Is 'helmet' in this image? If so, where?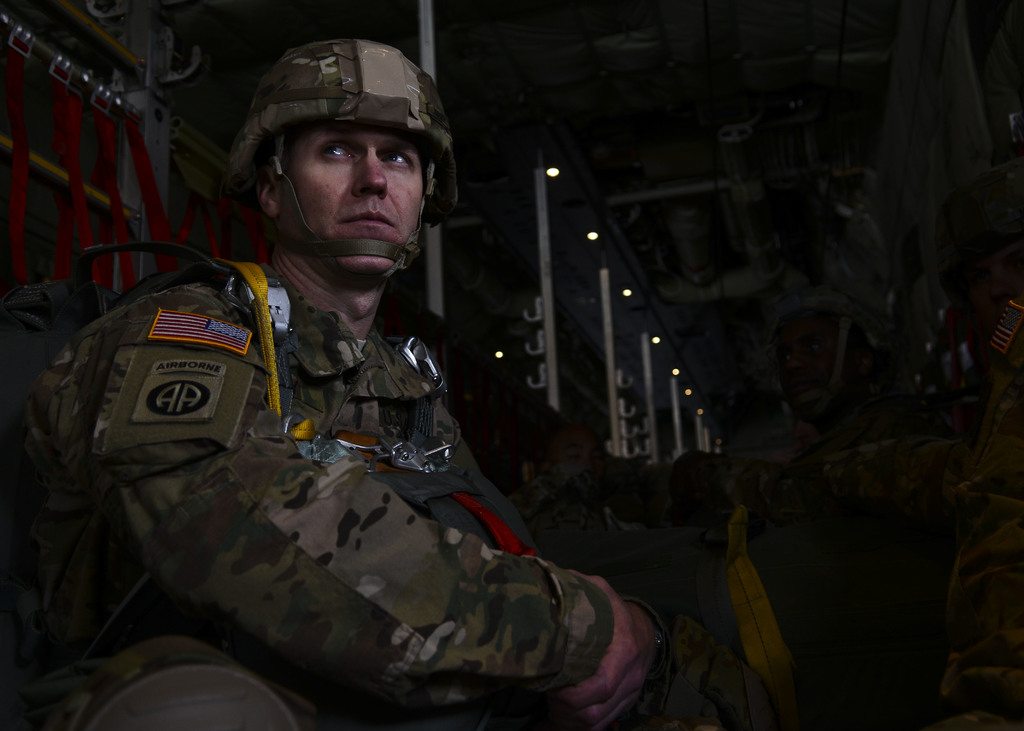
Yes, at [left=218, top=34, right=458, bottom=288].
